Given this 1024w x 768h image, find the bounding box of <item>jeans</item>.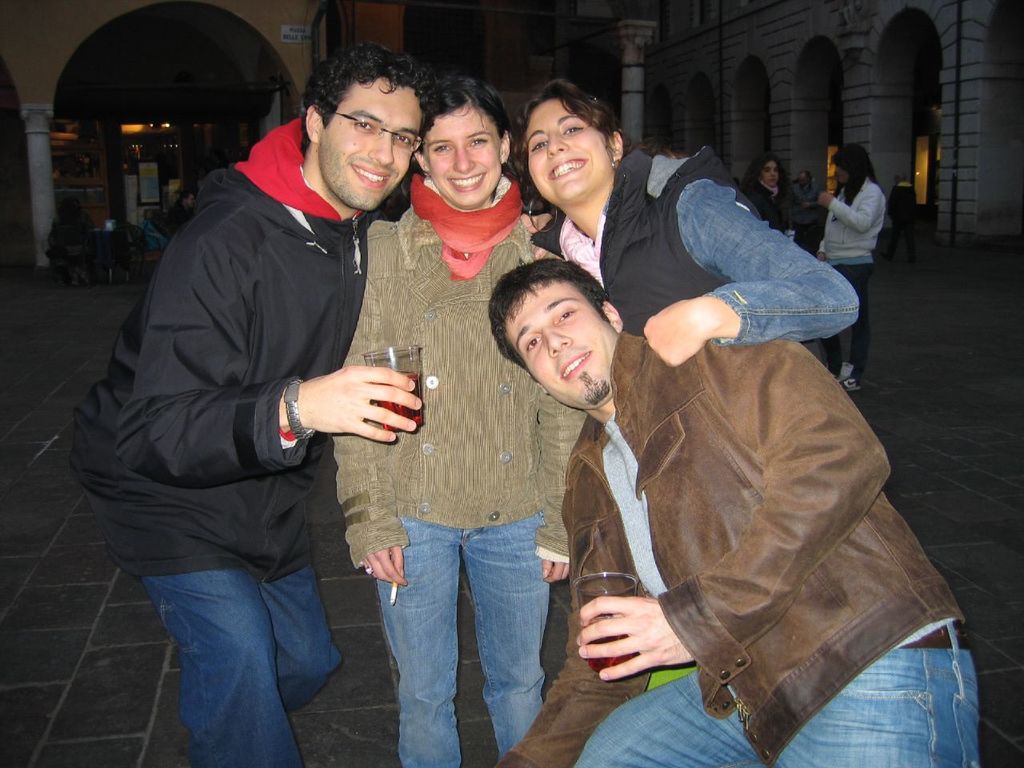
<bbox>143, 570, 343, 765</bbox>.
